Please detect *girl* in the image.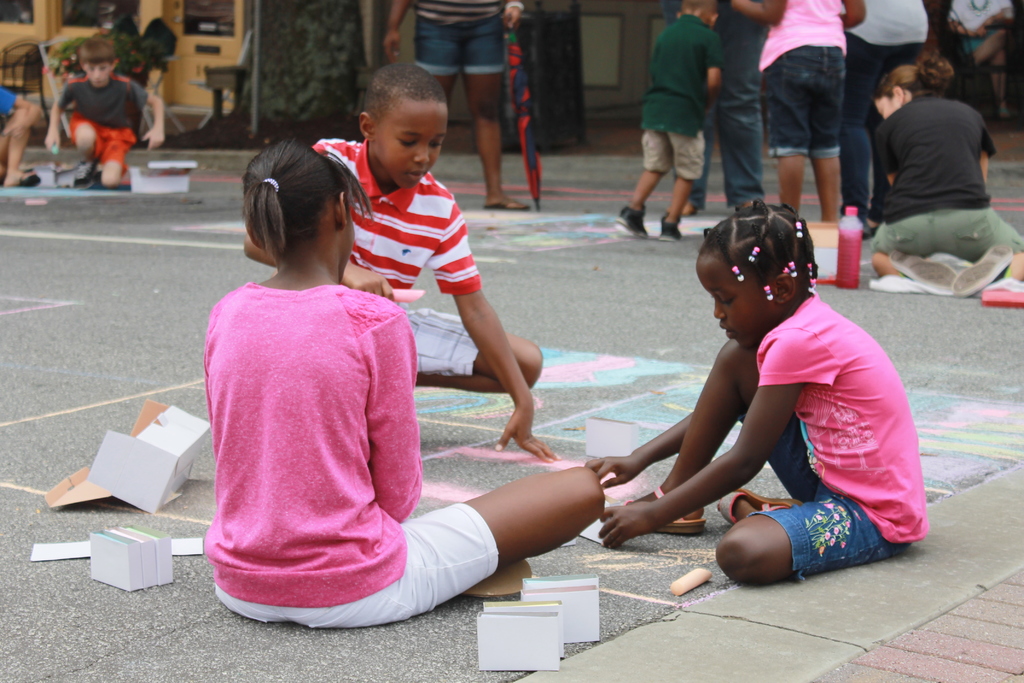
(868, 50, 1023, 298).
